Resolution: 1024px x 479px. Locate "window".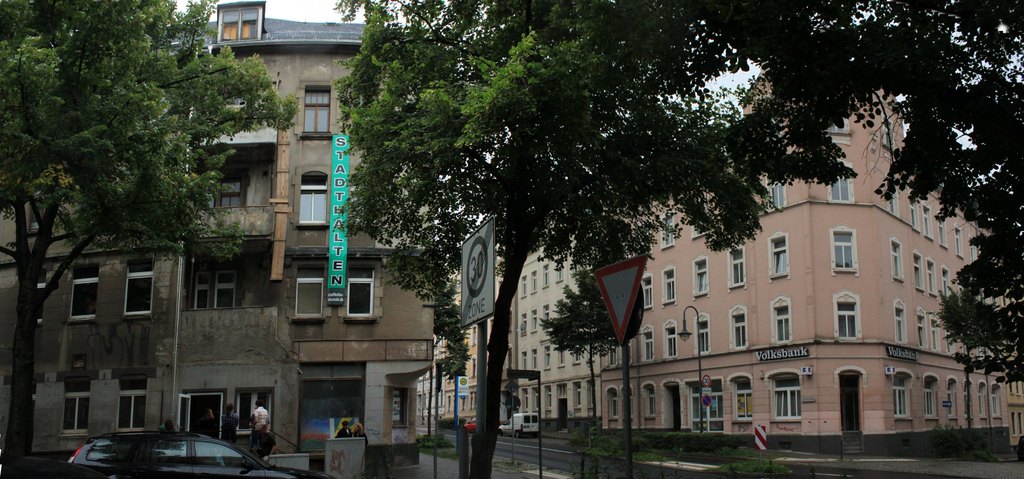
884:184:895:208.
